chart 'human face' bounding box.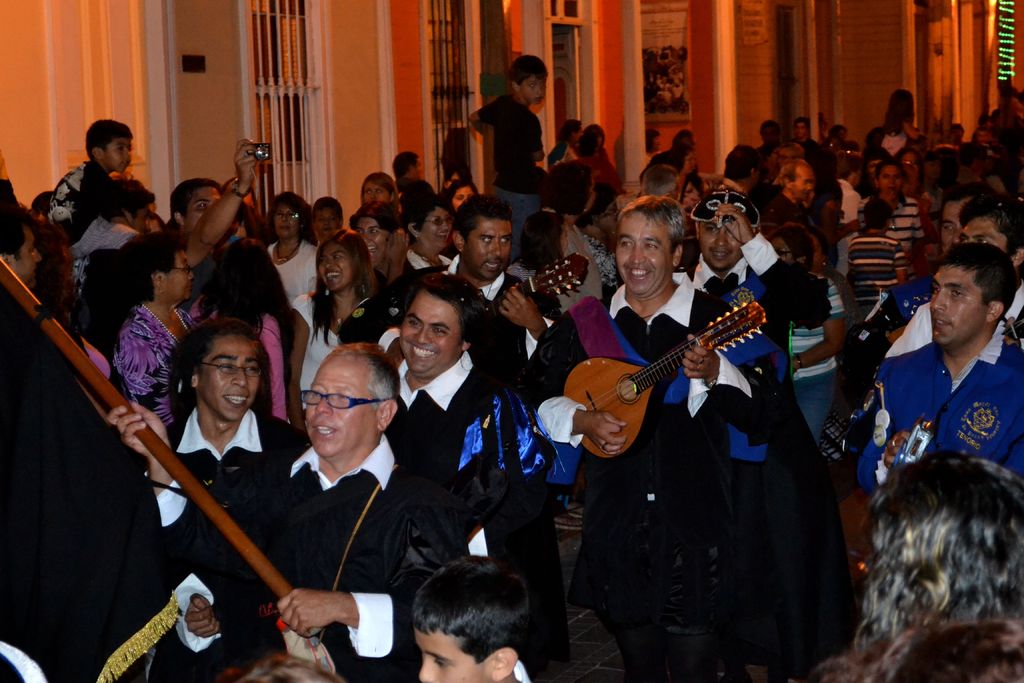
Charted: bbox=[963, 220, 1012, 255].
